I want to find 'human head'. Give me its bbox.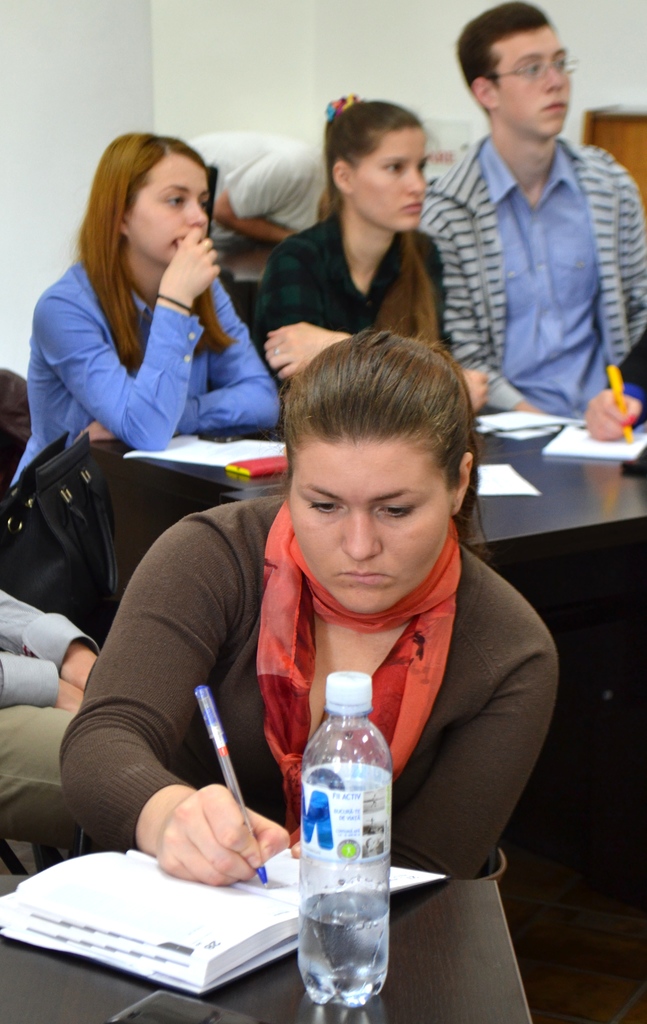
[x1=268, y1=322, x2=483, y2=607].
